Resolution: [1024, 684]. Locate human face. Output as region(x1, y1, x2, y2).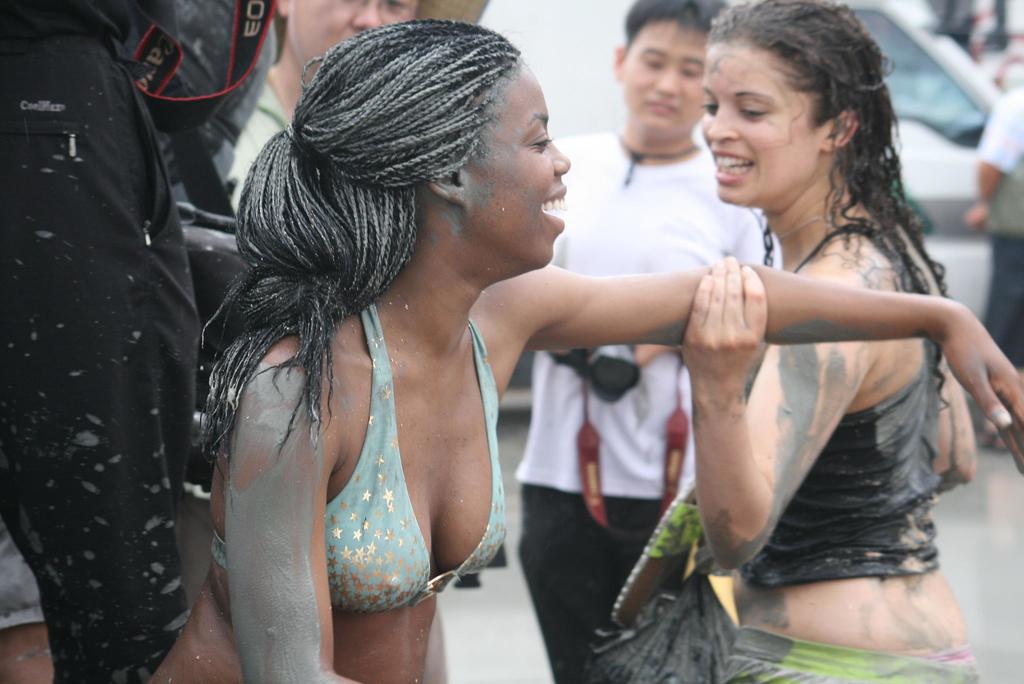
region(467, 63, 570, 268).
